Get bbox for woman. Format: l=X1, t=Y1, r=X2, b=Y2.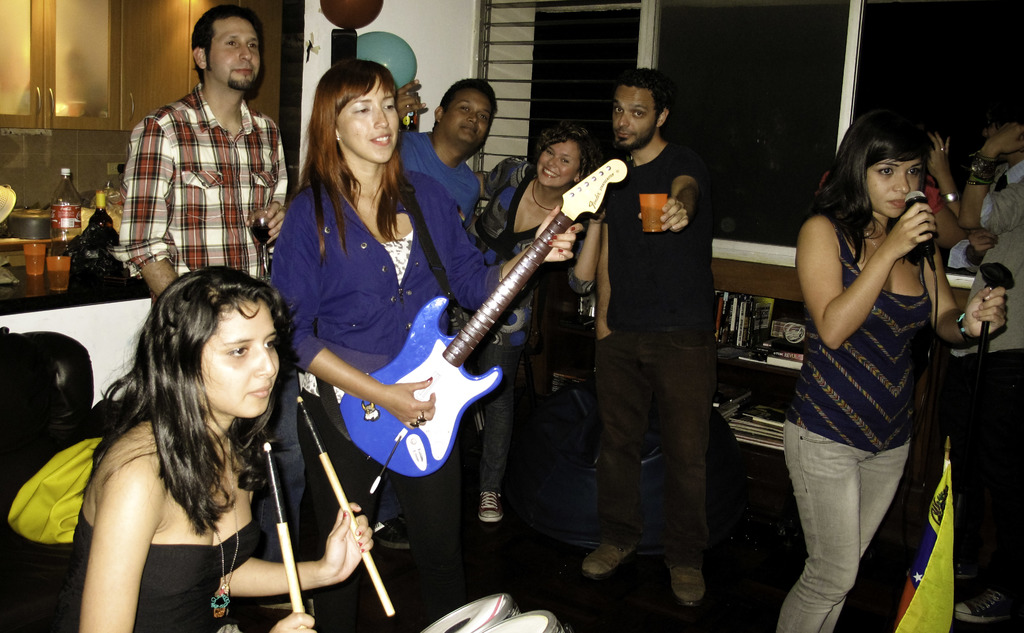
l=773, t=107, r=1005, b=632.
